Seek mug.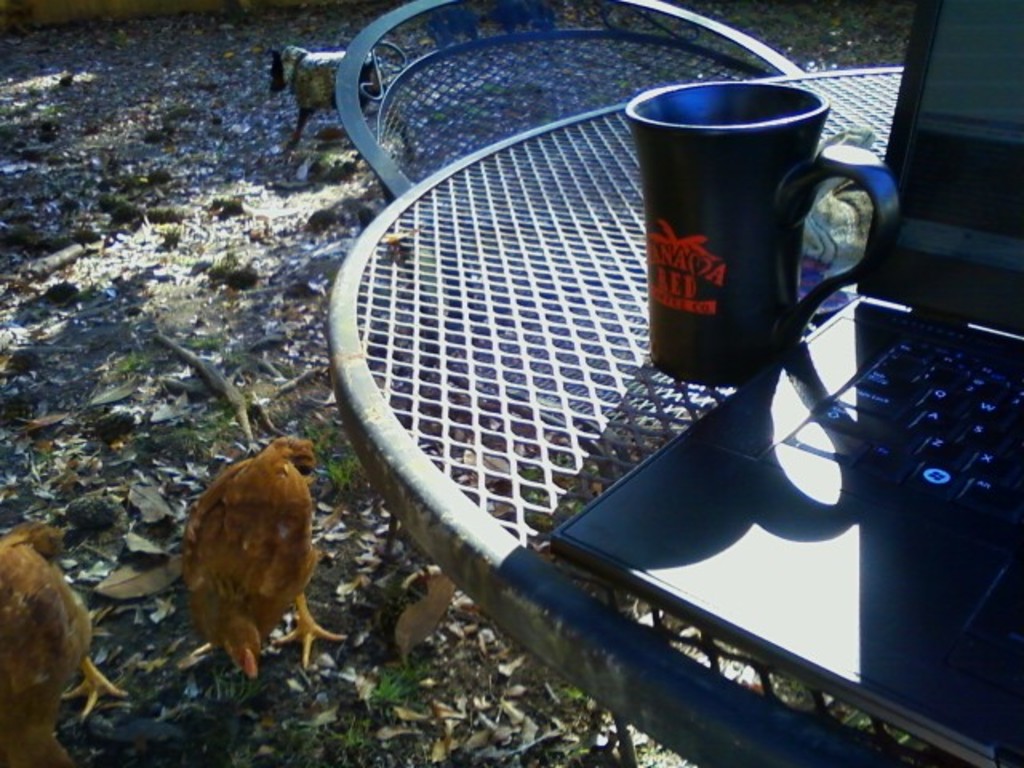
locate(627, 78, 898, 384).
